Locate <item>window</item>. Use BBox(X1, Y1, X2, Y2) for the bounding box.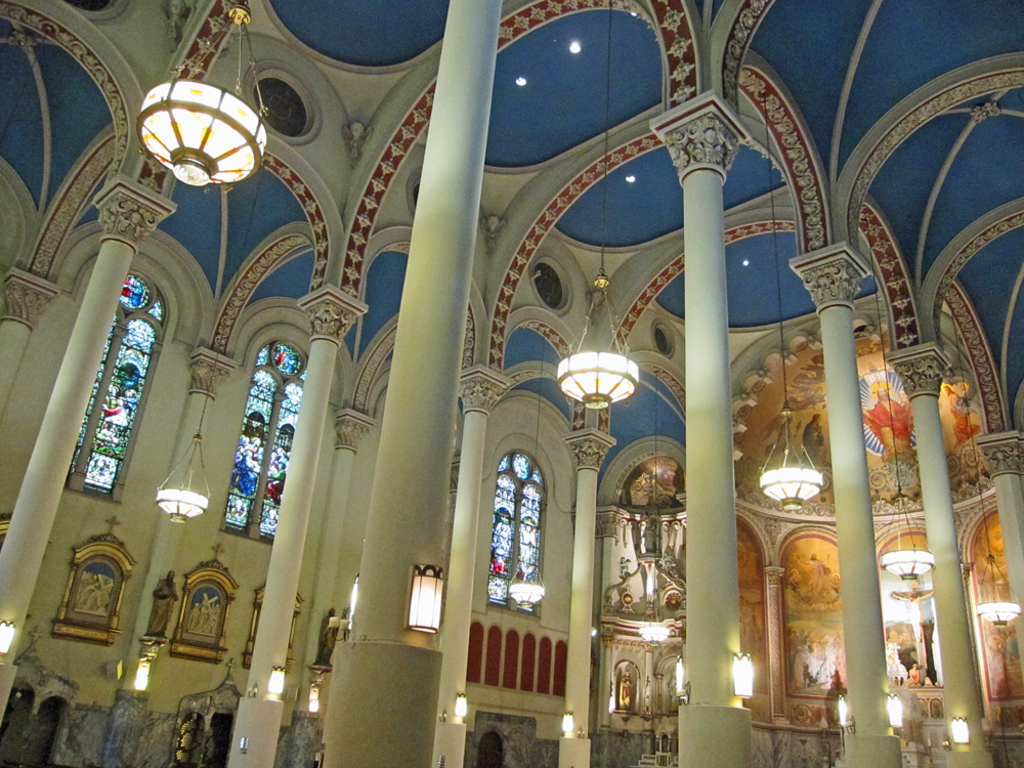
BBox(483, 451, 545, 618).
